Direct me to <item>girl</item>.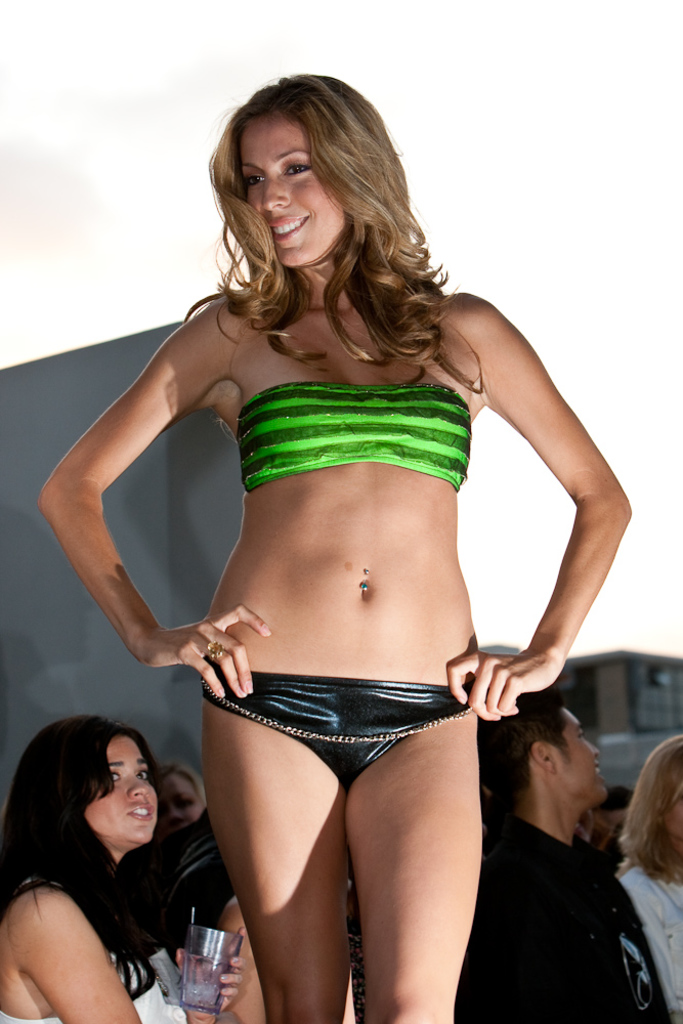
Direction: bbox=(0, 707, 244, 1023).
